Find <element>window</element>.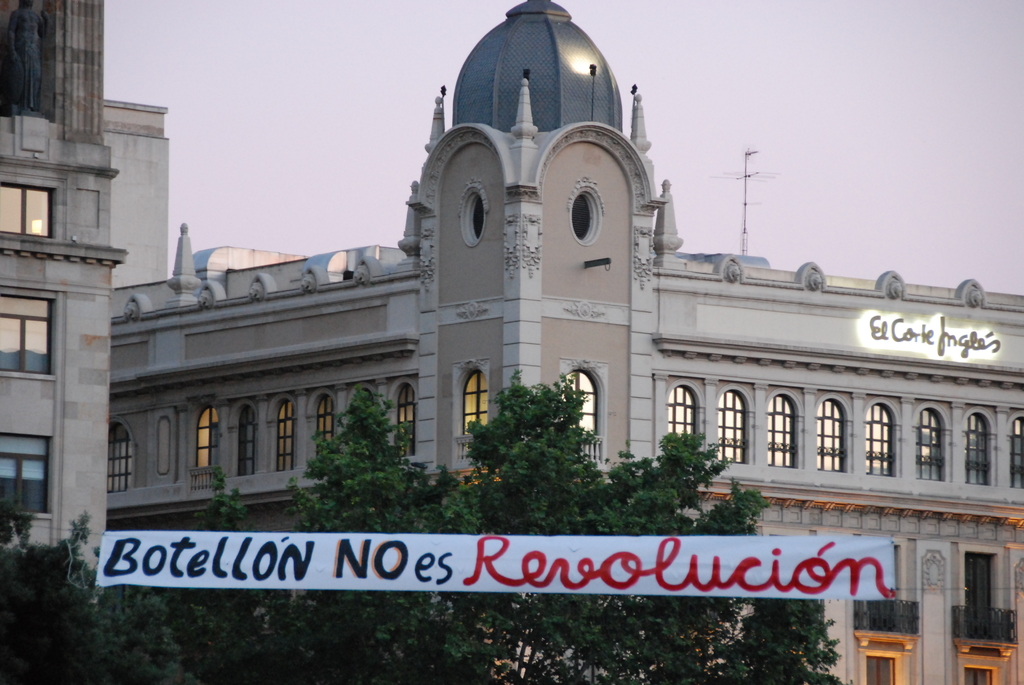
bbox=(918, 404, 943, 484).
